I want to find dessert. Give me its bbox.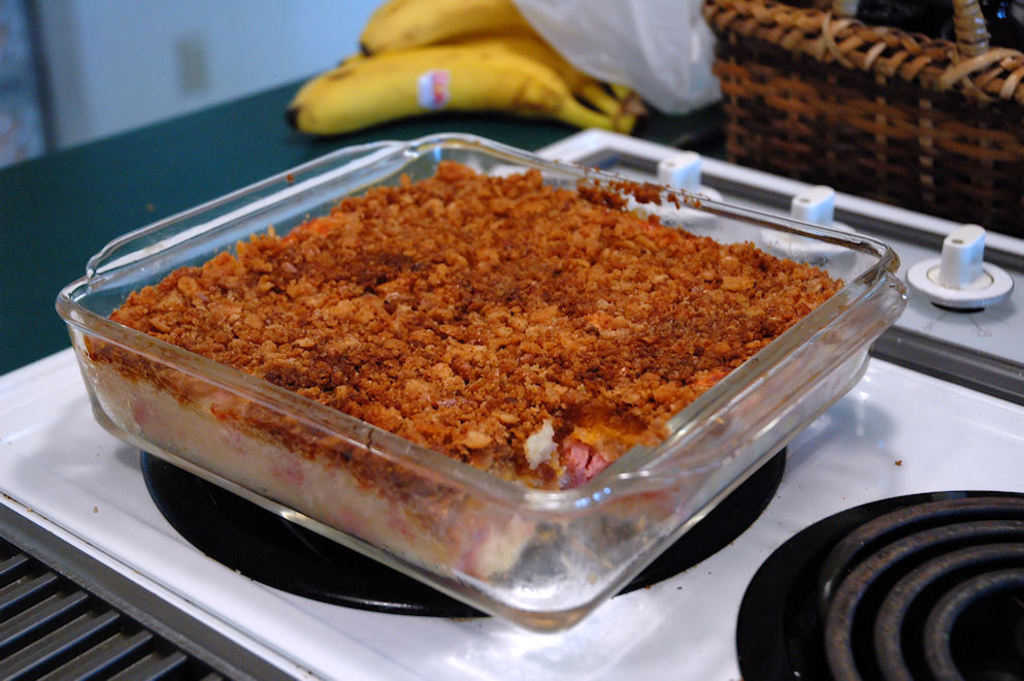
bbox=(143, 168, 820, 493).
